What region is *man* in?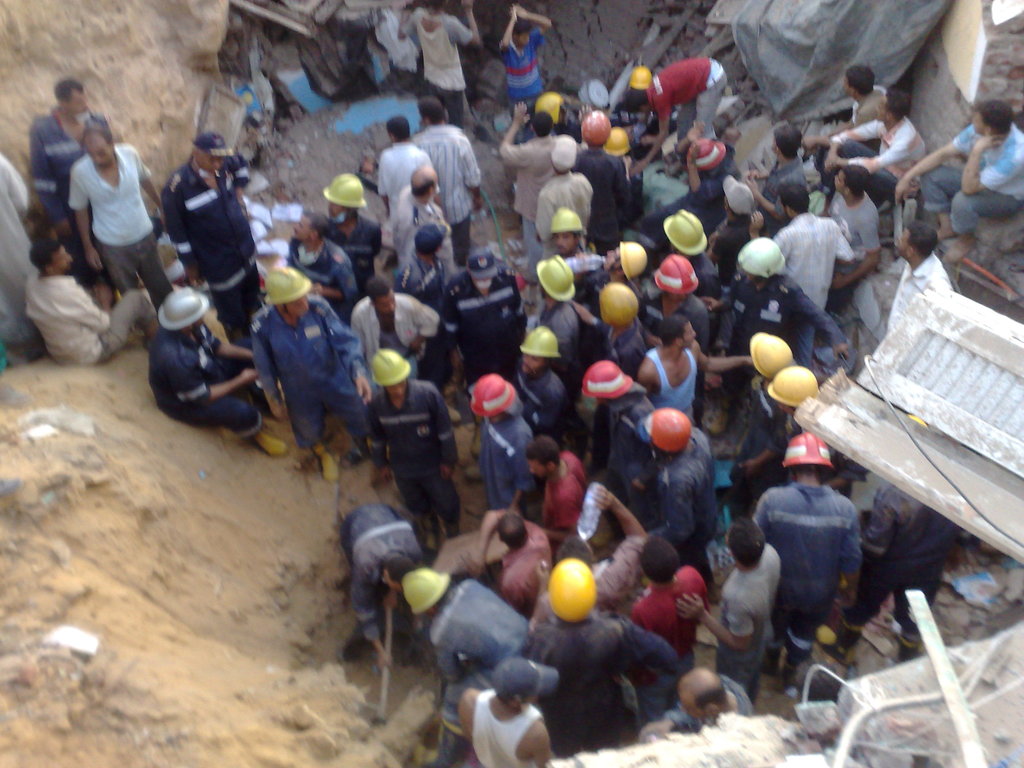
detection(147, 289, 290, 460).
